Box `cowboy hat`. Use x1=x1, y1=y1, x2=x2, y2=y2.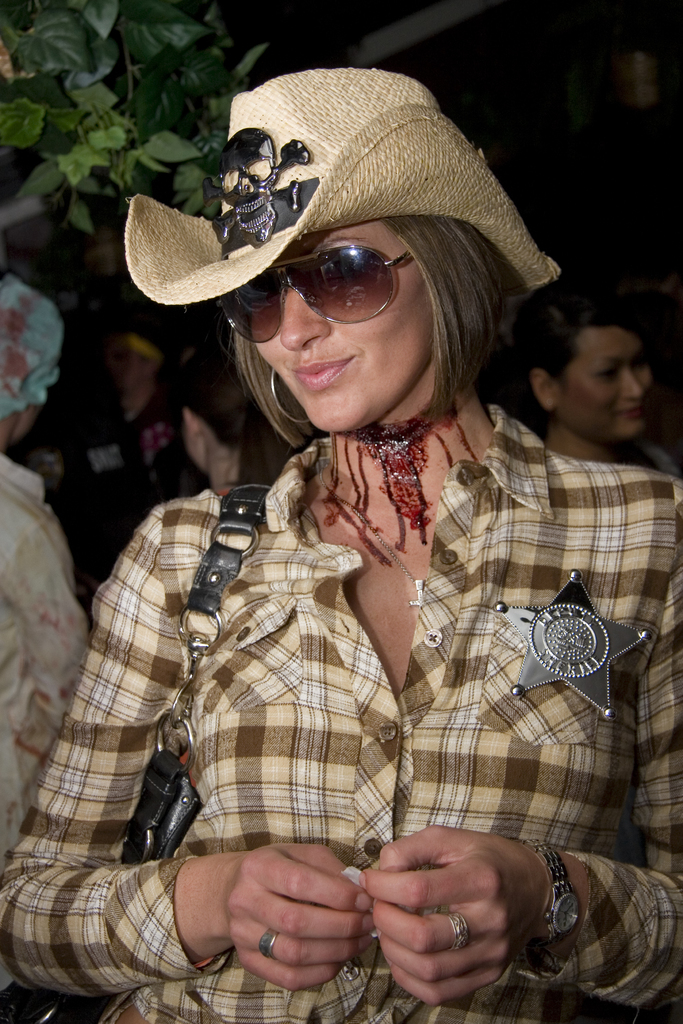
x1=128, y1=71, x2=555, y2=278.
